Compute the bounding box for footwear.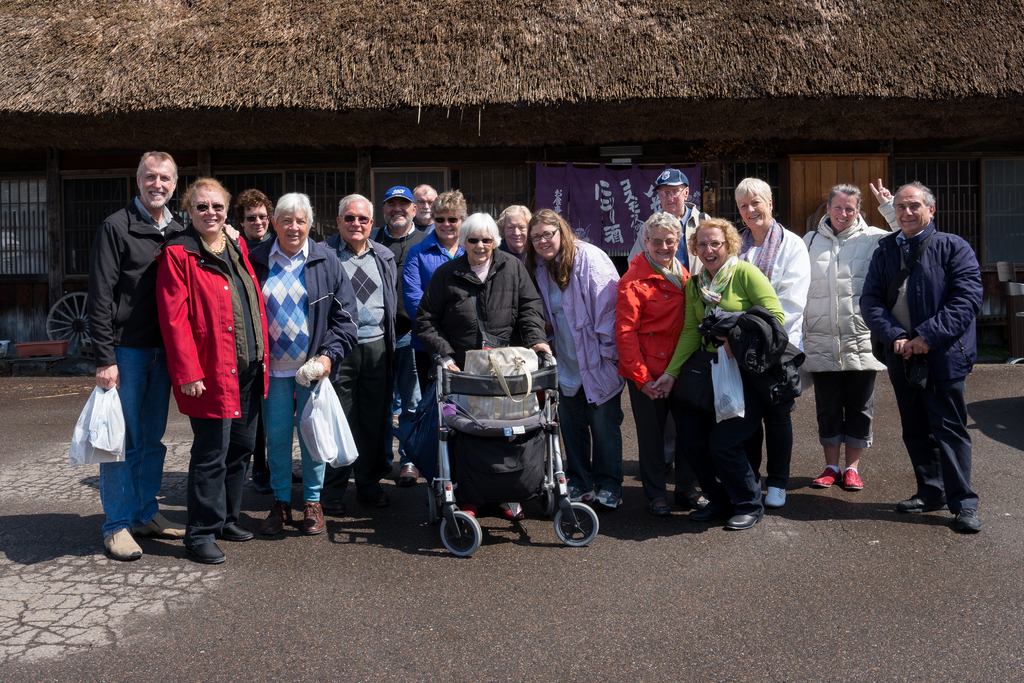
{"x1": 102, "y1": 525, "x2": 143, "y2": 559}.
